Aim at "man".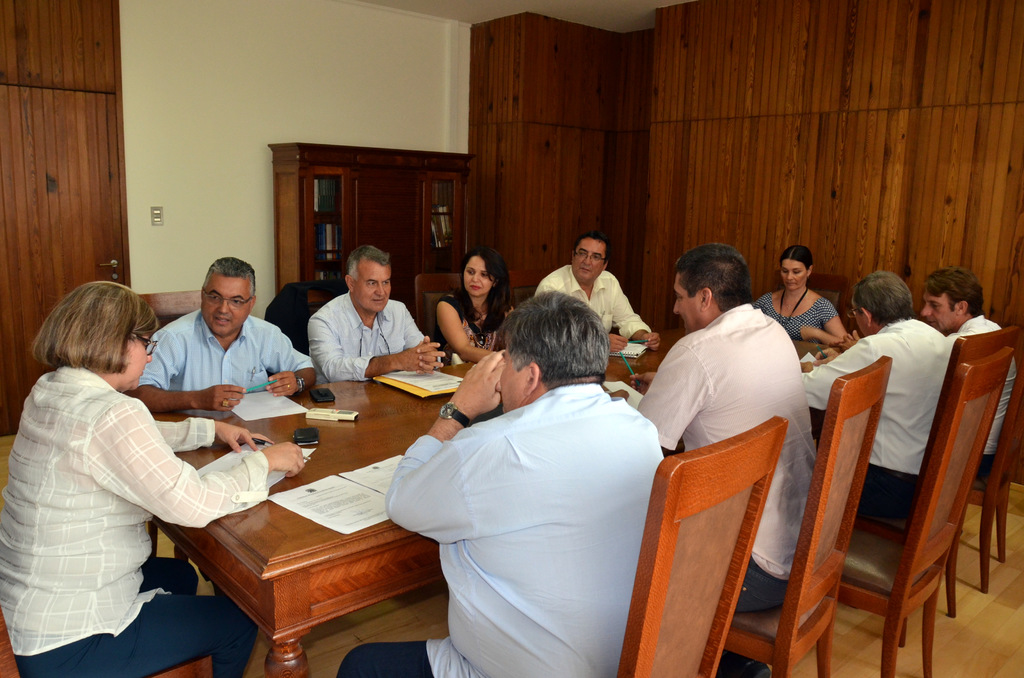
Aimed at x1=309 y1=244 x2=447 y2=380.
